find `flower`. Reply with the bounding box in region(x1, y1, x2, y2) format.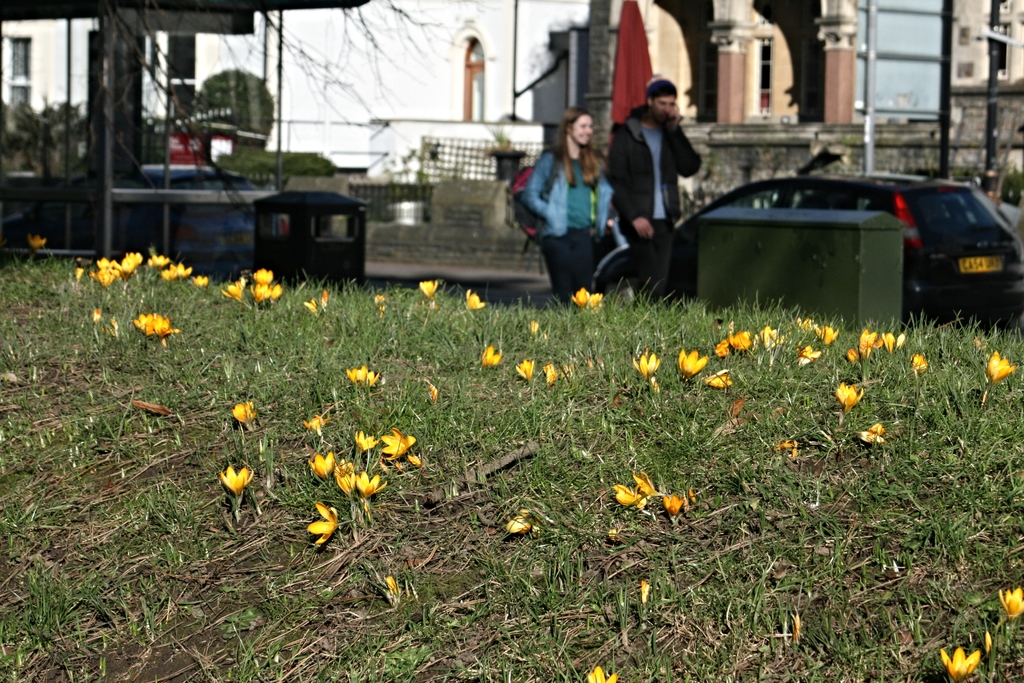
region(507, 513, 532, 536).
